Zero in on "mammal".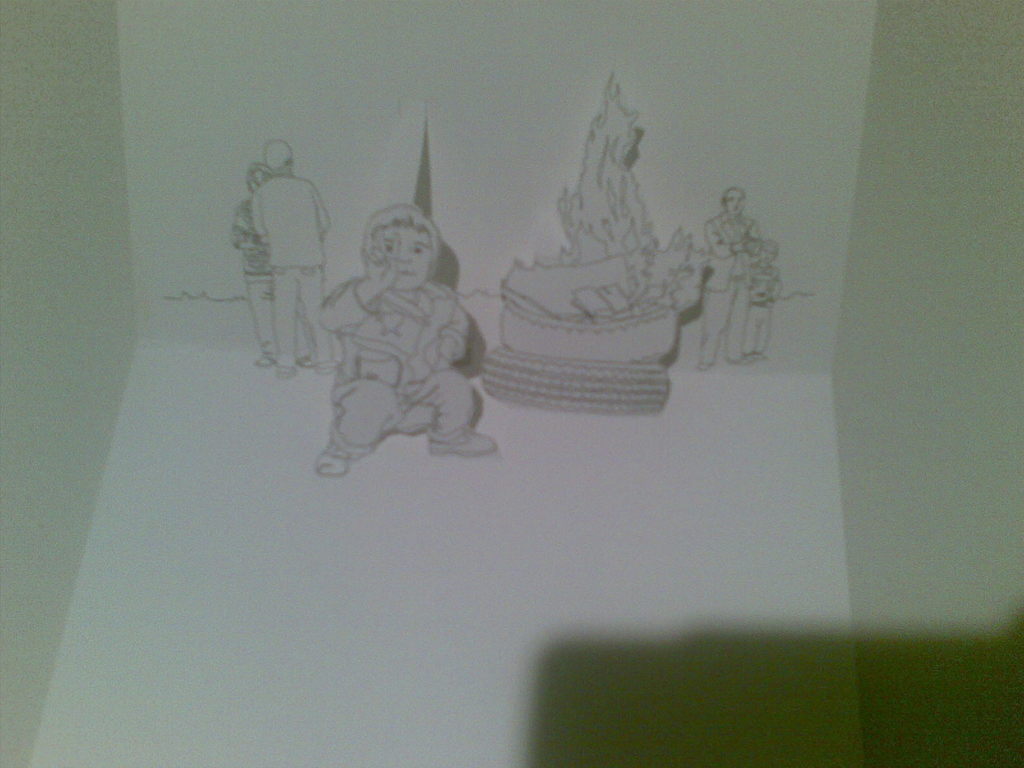
Zeroed in: 233,167,275,368.
